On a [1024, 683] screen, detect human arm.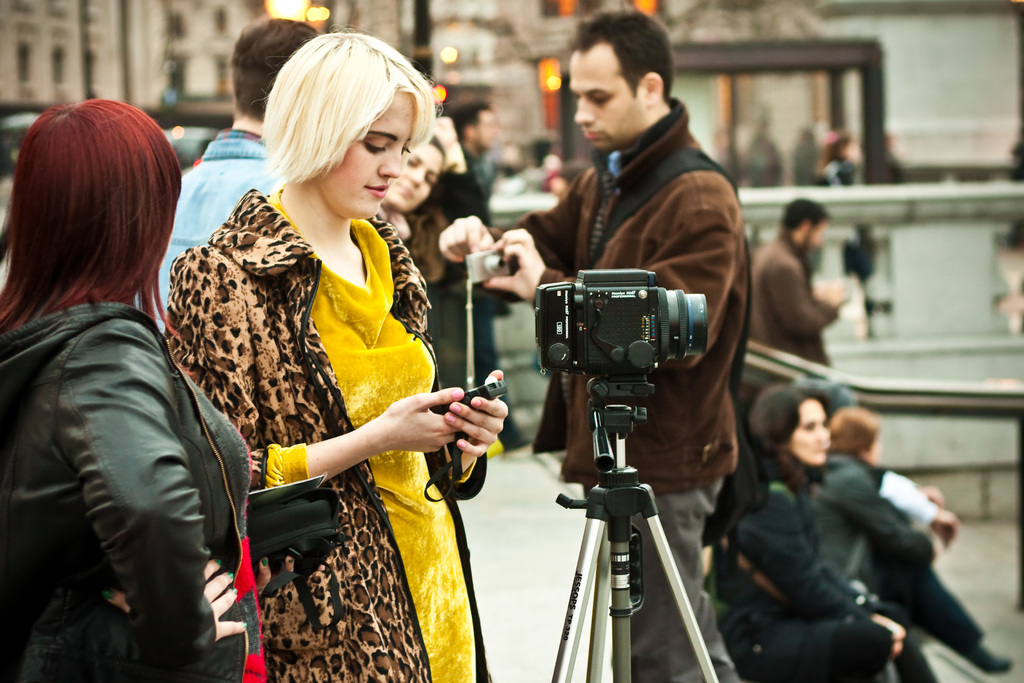
<region>159, 254, 463, 500</region>.
